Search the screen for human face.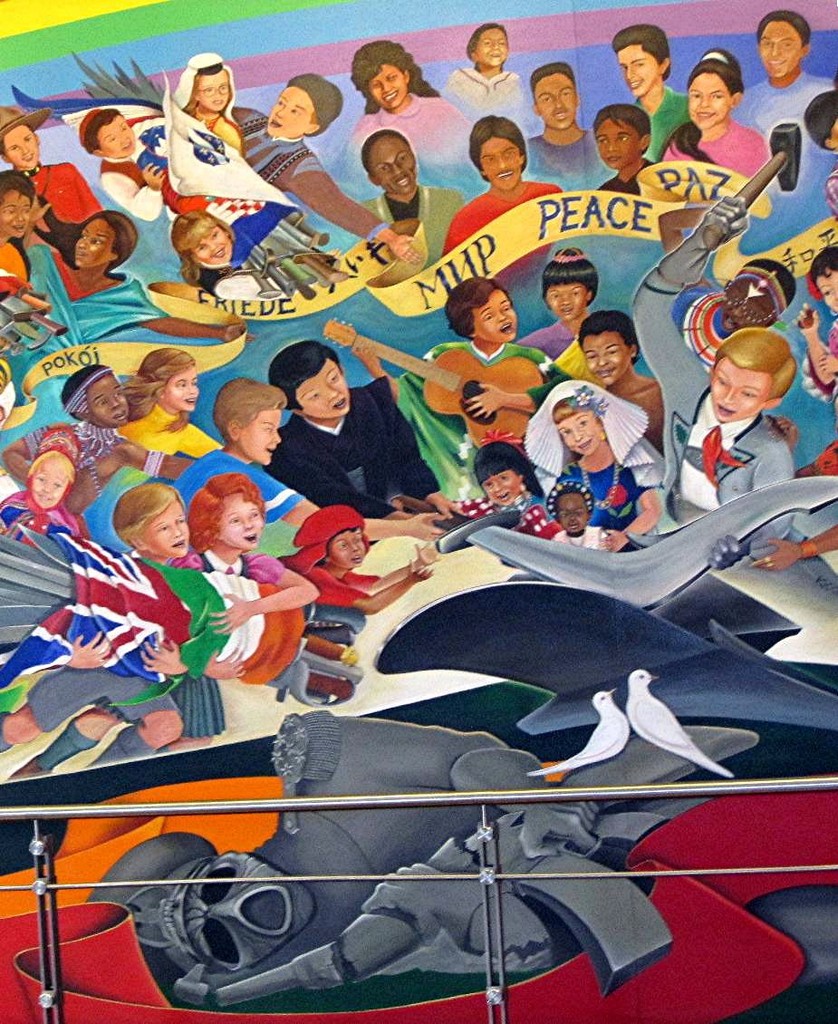
Found at Rect(621, 47, 652, 93).
